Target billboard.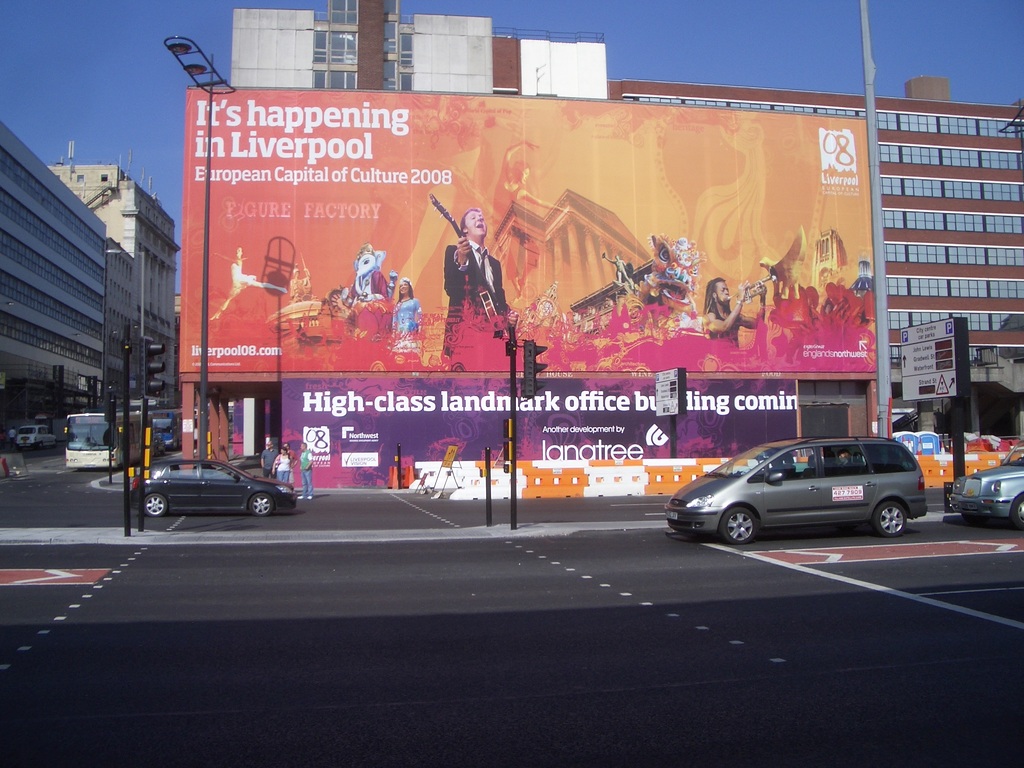
Target region: bbox(178, 85, 876, 379).
